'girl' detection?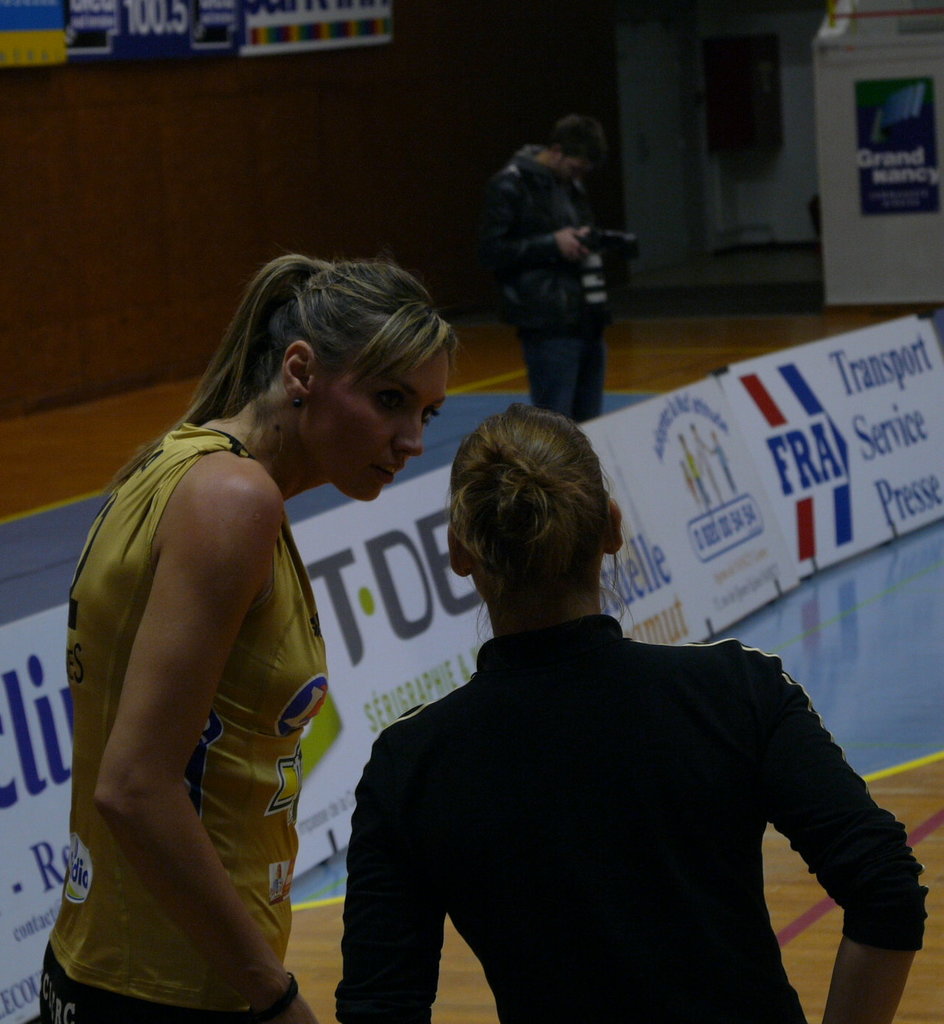
(left=38, top=258, right=455, bottom=1023)
